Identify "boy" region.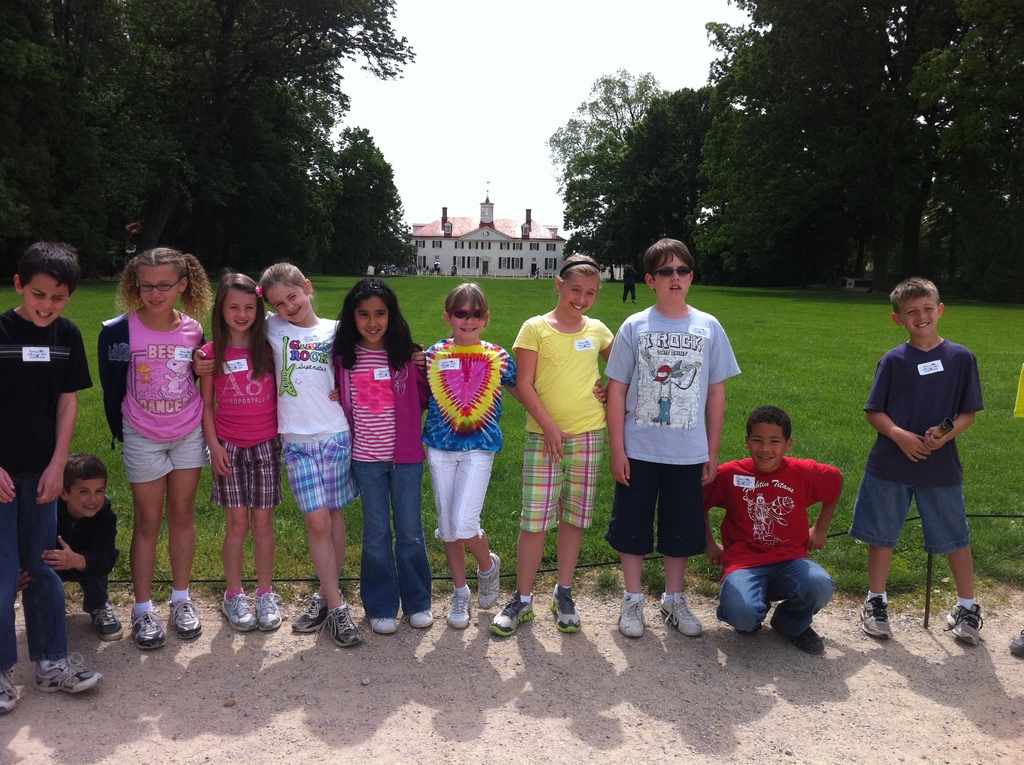
Region: {"x1": 704, "y1": 408, "x2": 860, "y2": 656}.
